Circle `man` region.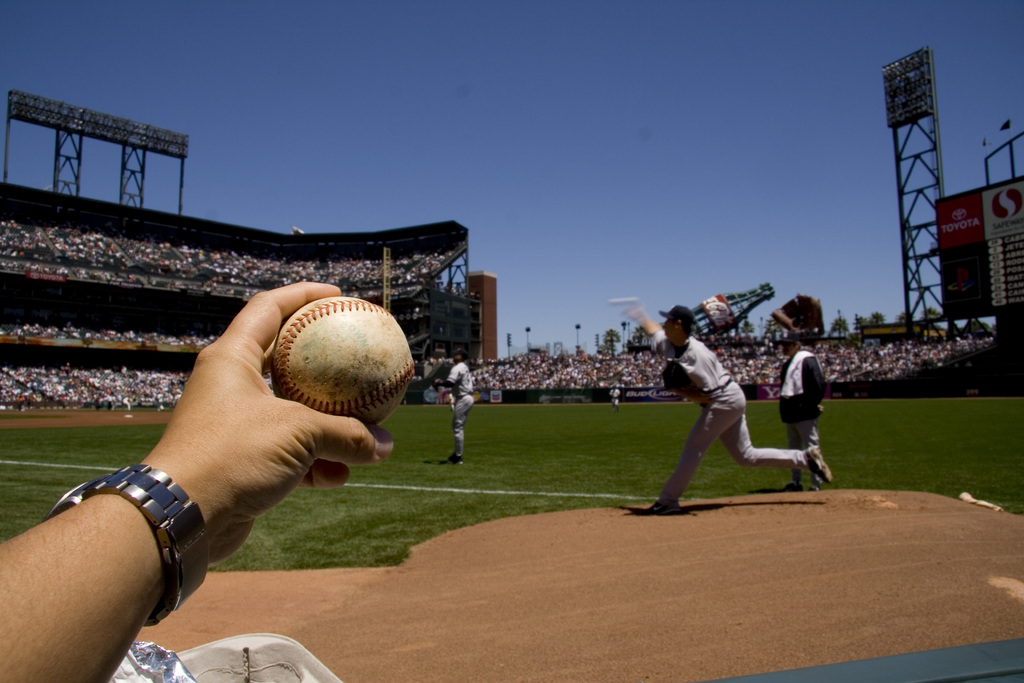
Region: {"left": 780, "top": 317, "right": 837, "bottom": 496}.
